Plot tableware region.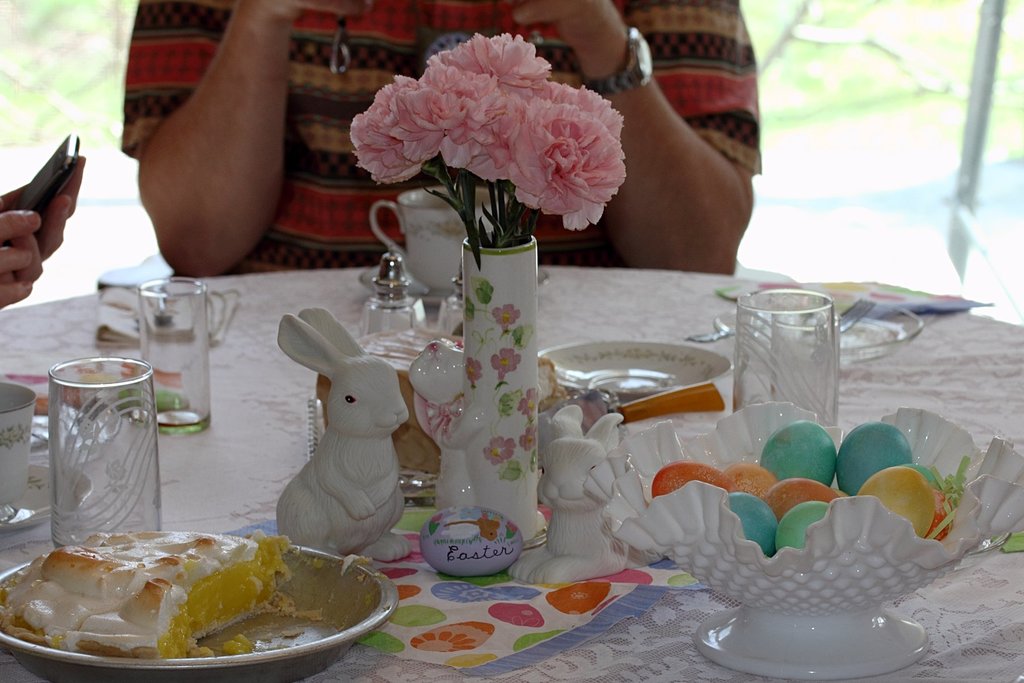
Plotted at [left=369, top=183, right=512, bottom=289].
